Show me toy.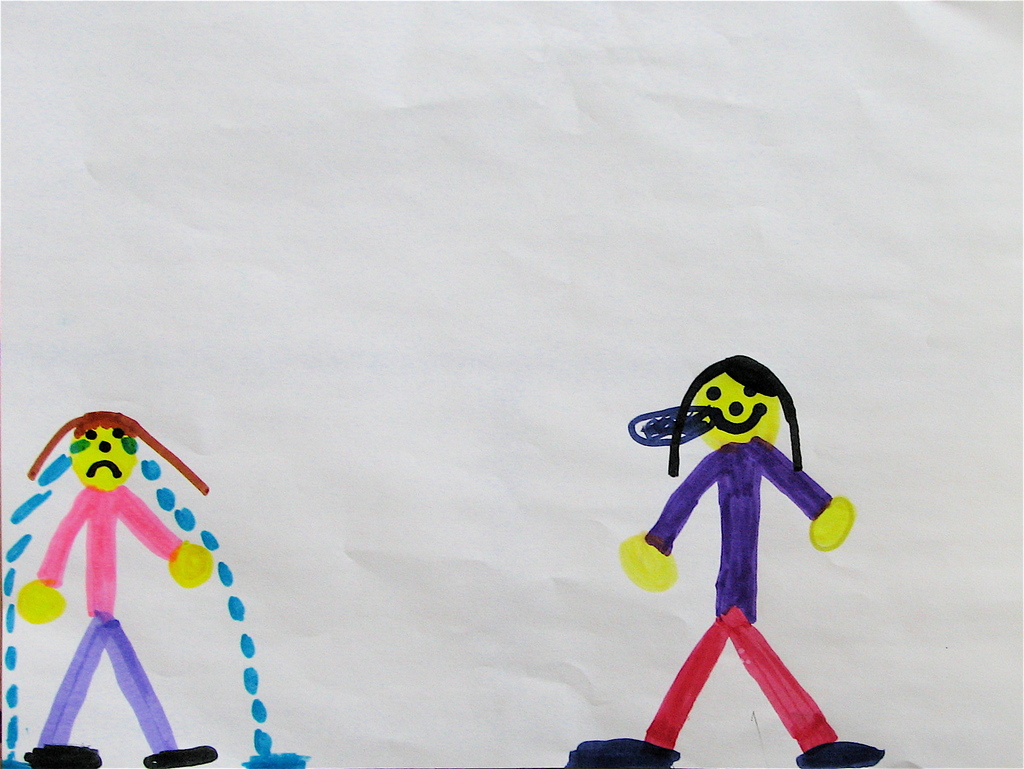
toy is here: 619, 362, 860, 719.
